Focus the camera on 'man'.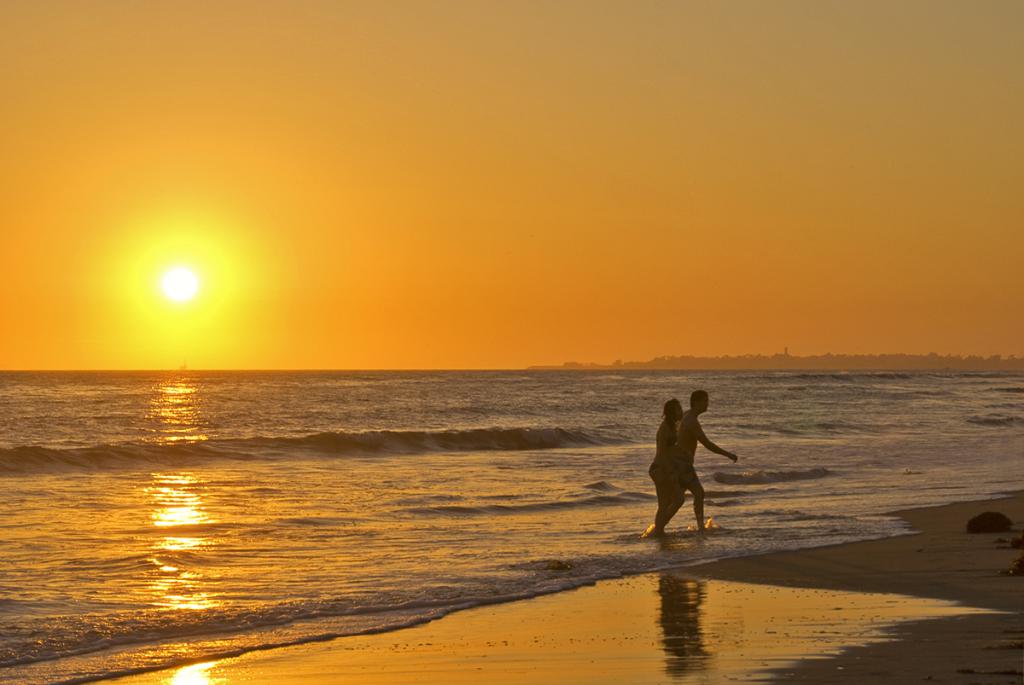
Focus region: (x1=637, y1=386, x2=737, y2=543).
